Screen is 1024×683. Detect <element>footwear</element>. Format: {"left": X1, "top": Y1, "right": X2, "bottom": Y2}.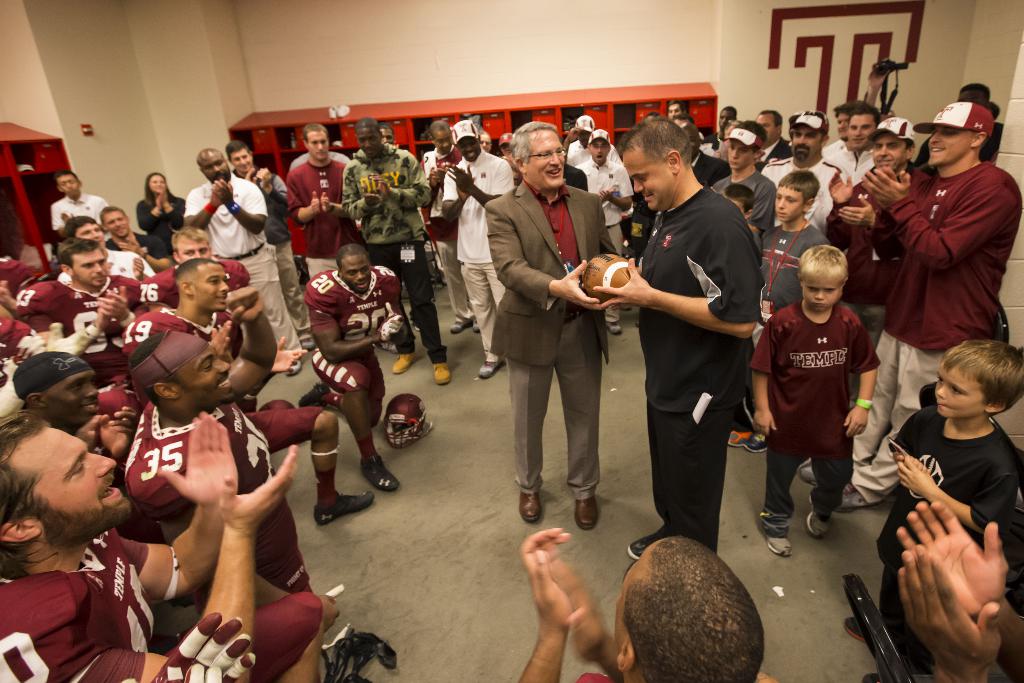
{"left": 429, "top": 361, "right": 450, "bottom": 383}.
